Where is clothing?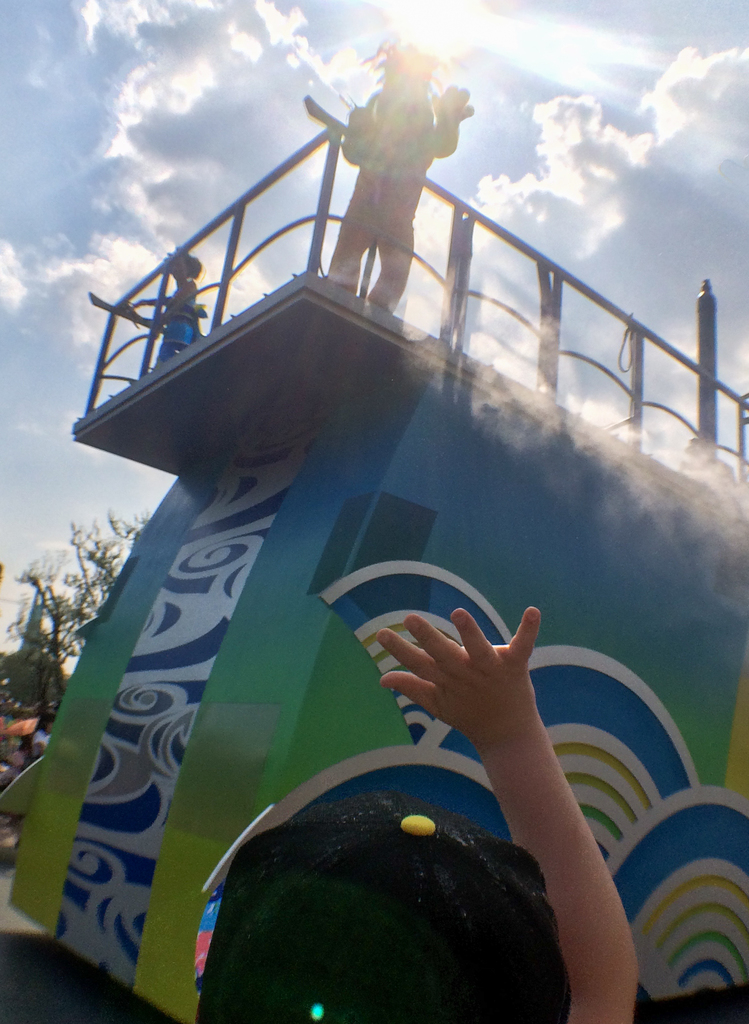
Rect(158, 287, 200, 362).
